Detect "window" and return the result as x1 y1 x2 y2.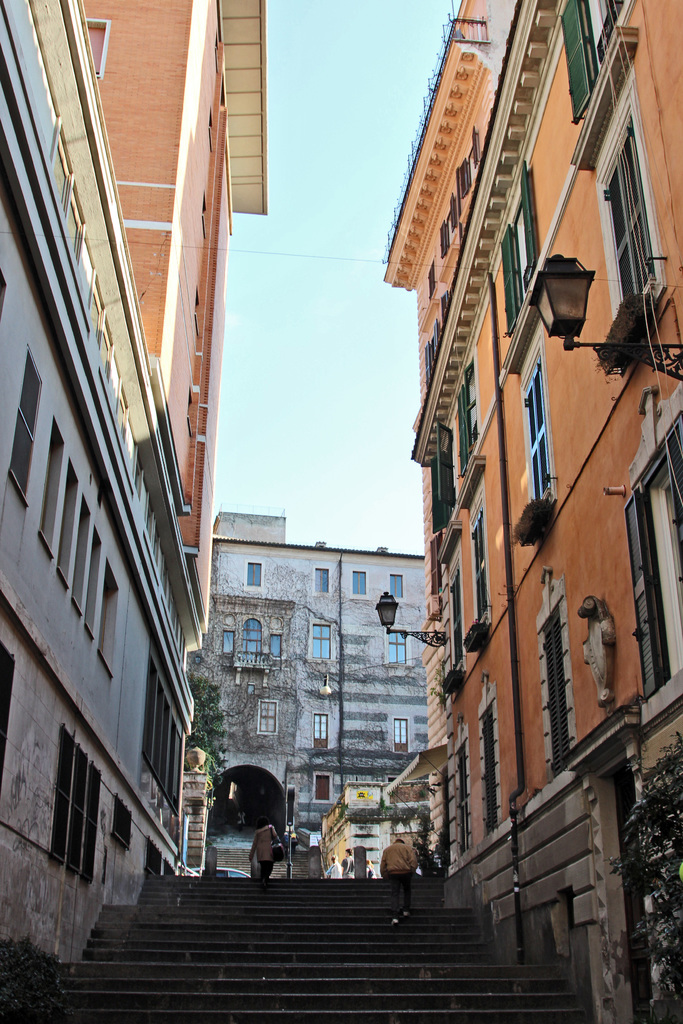
605 131 661 305.
